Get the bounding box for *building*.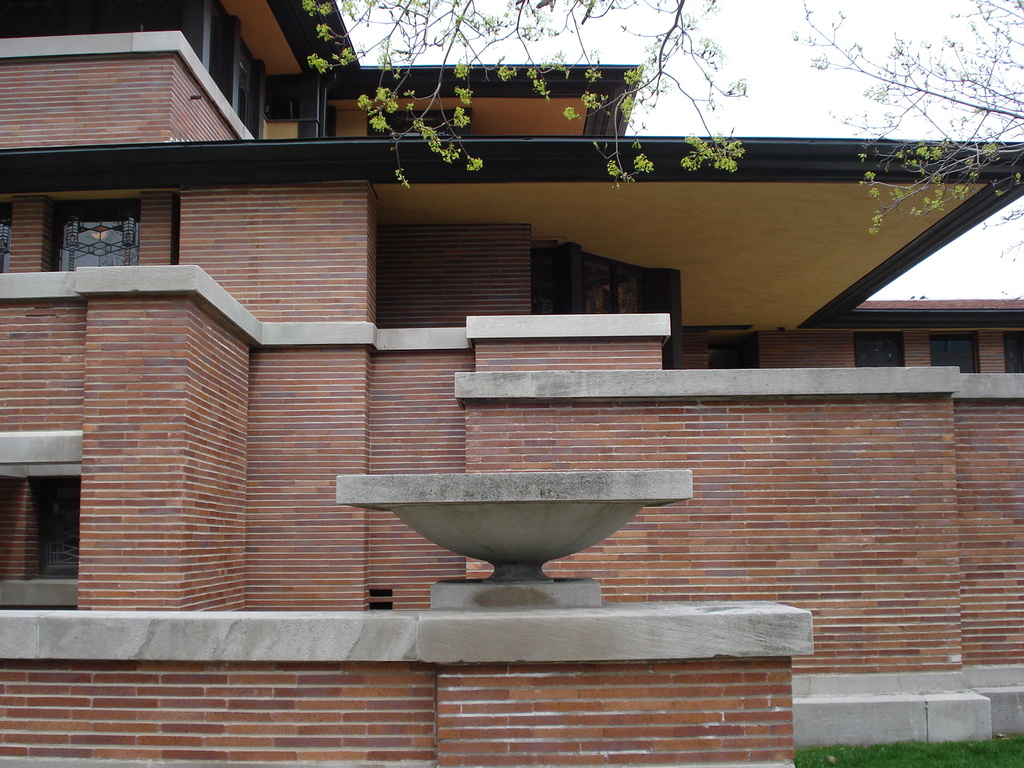
box(0, 0, 1023, 767).
